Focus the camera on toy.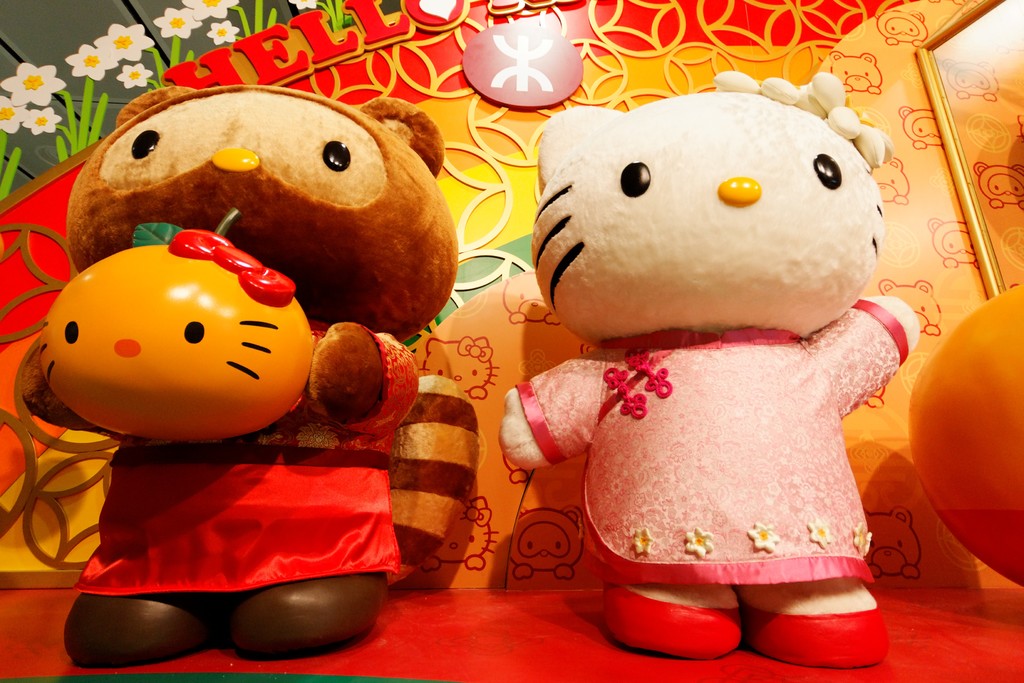
Focus region: 489:58:927:682.
